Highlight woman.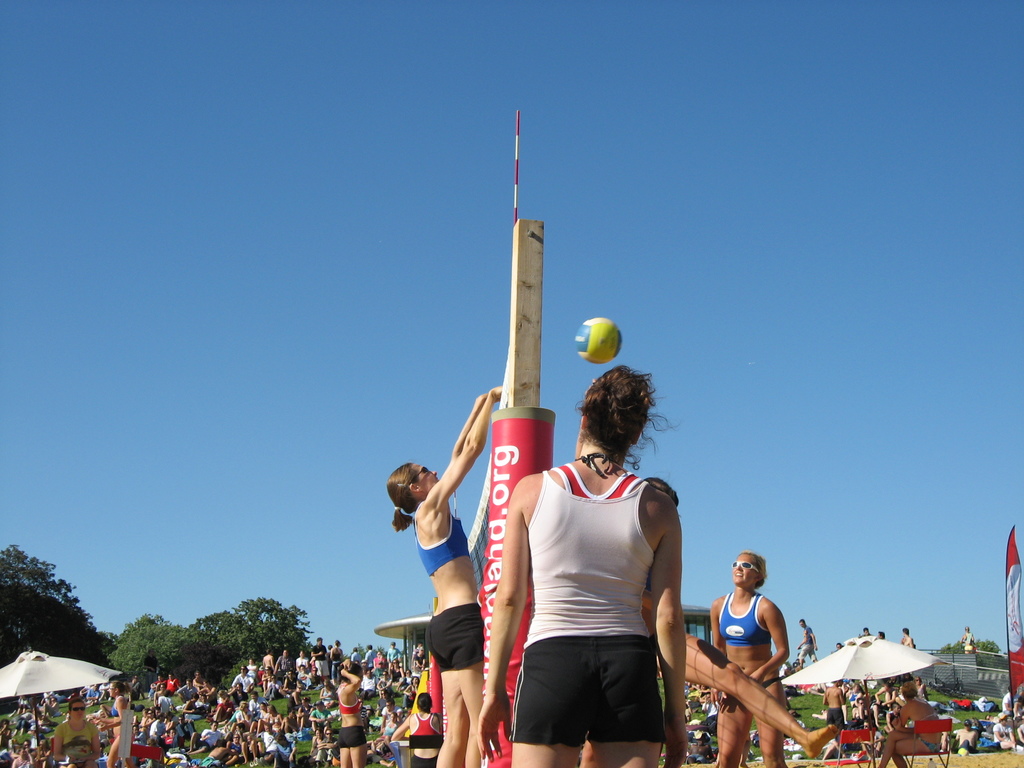
Highlighted region: <region>472, 360, 691, 767</region>.
